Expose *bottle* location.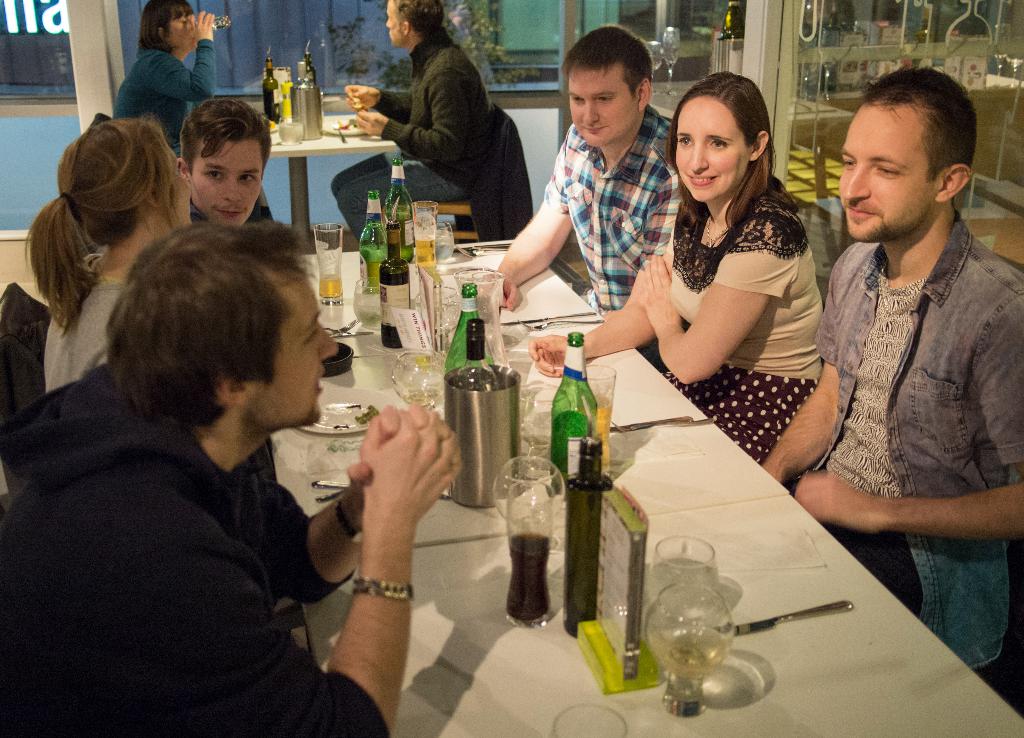
Exposed at <bbox>263, 53, 285, 131</bbox>.
